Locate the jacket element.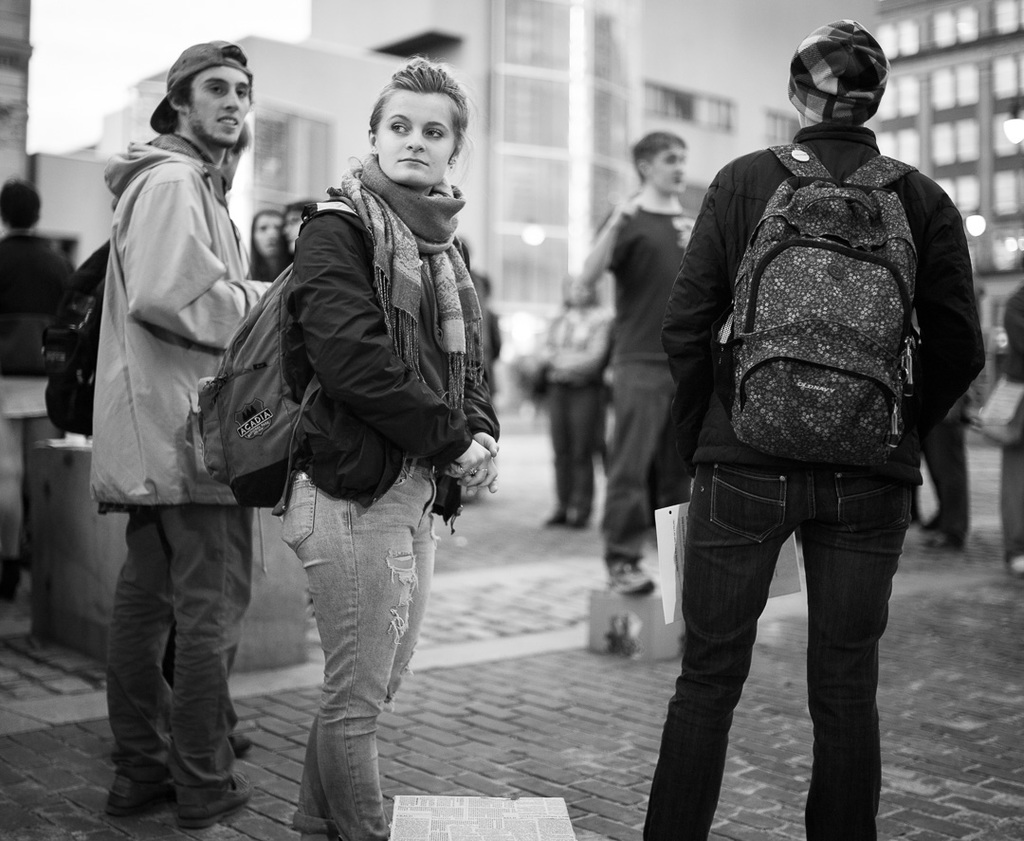
Element bbox: [268,153,494,540].
